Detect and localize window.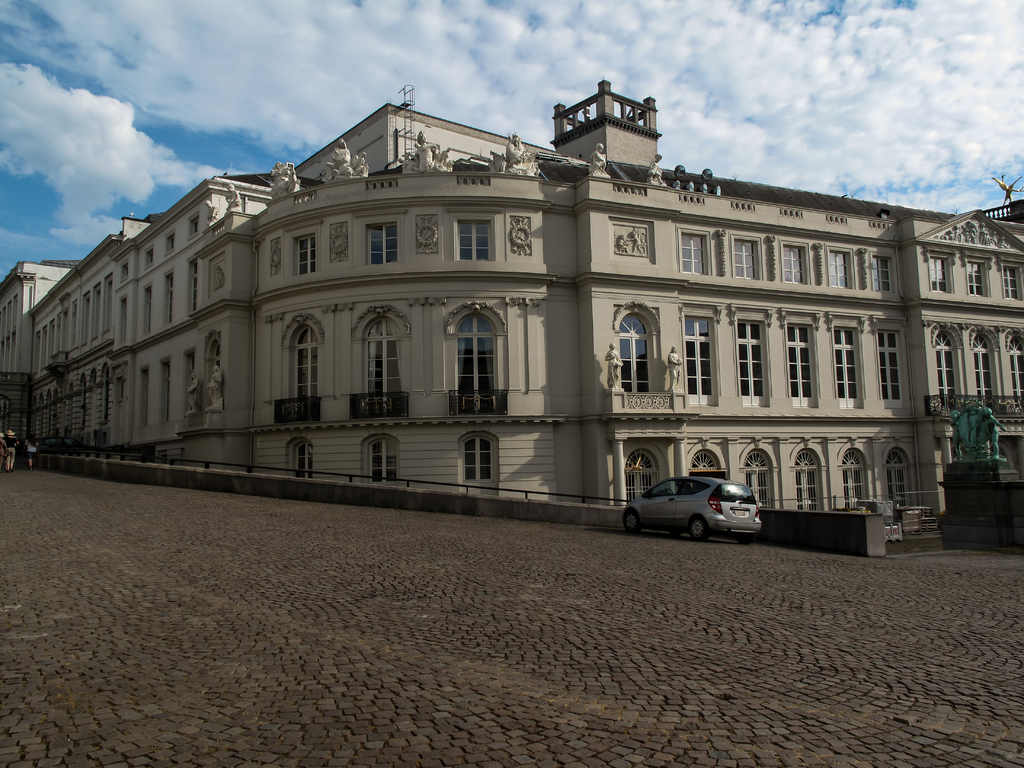
Localized at bbox=[291, 232, 323, 280].
